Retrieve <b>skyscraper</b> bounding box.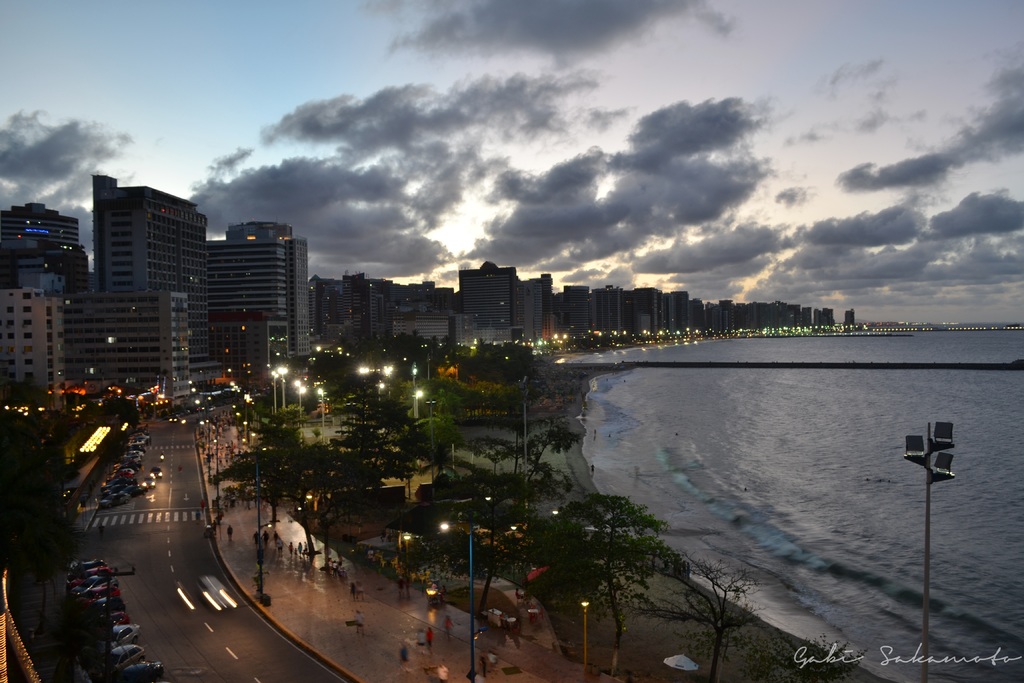
Bounding box: [left=844, top=307, right=867, bottom=331].
